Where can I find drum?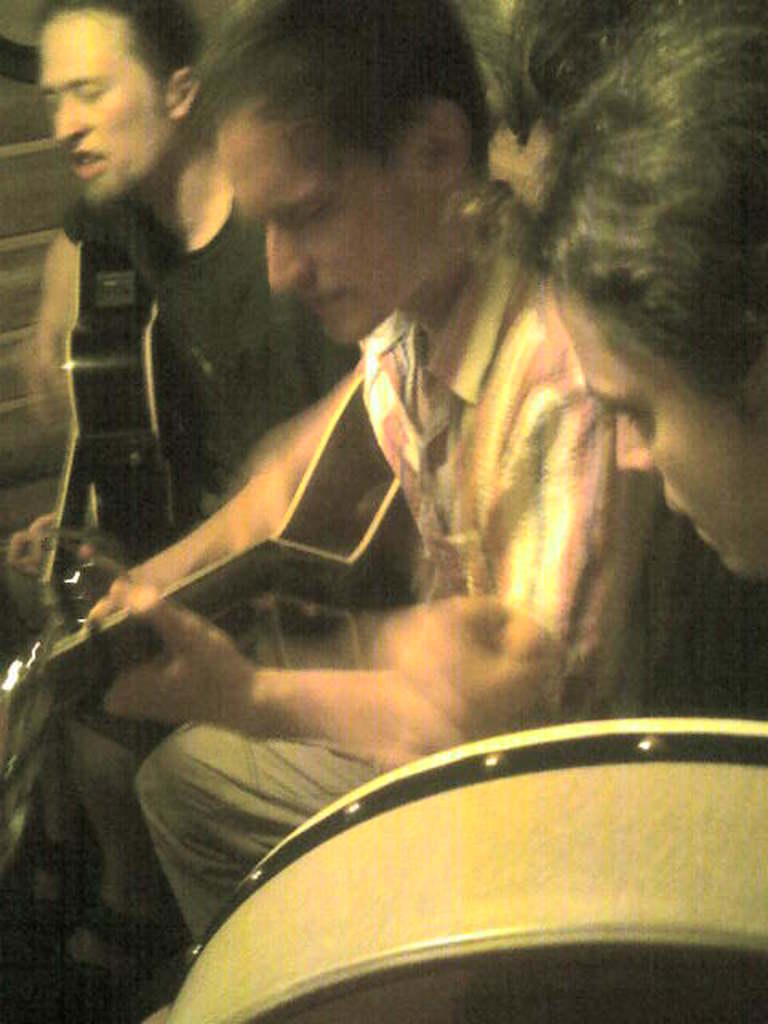
You can find it at locate(90, 696, 767, 987).
